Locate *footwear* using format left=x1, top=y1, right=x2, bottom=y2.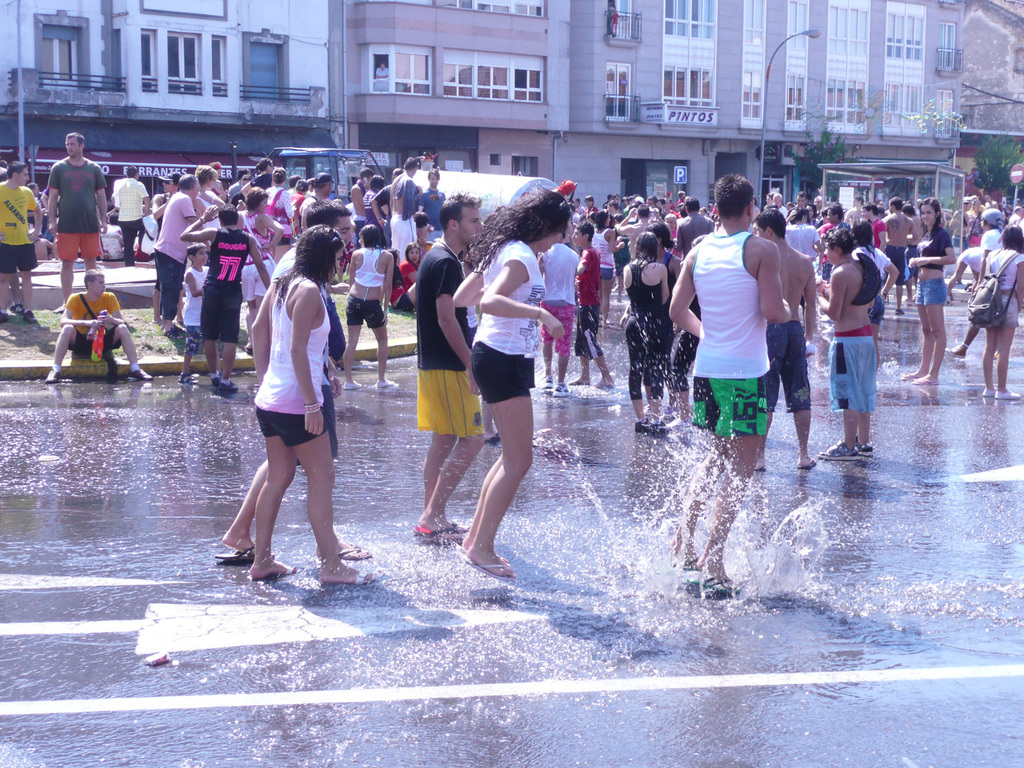
left=354, top=570, right=369, bottom=589.
